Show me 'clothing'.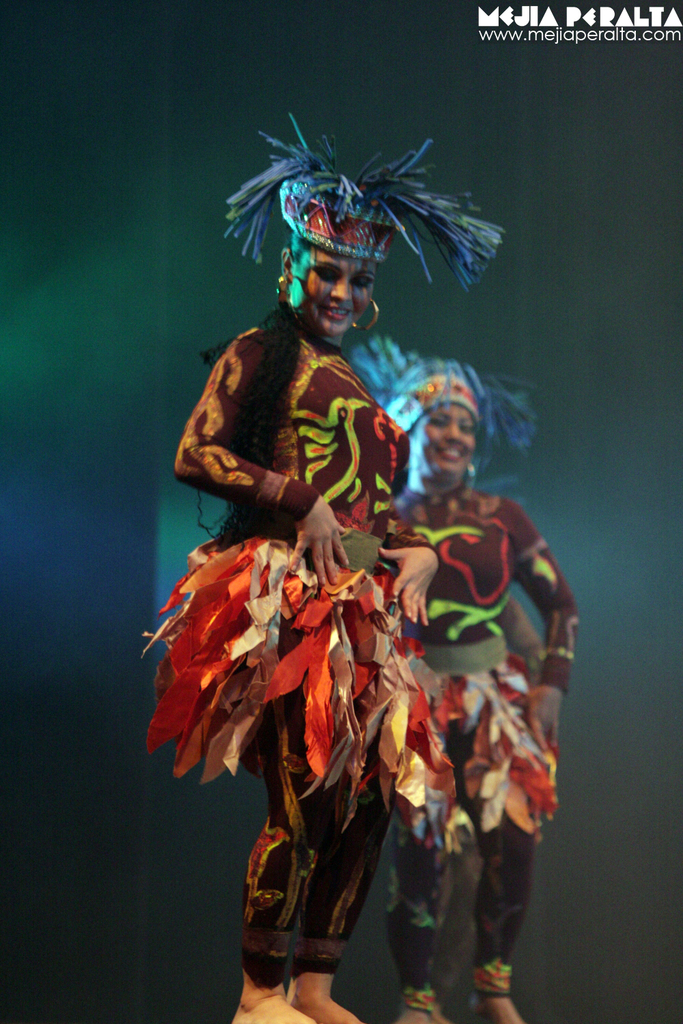
'clothing' is here: (left=158, top=278, right=454, bottom=879).
